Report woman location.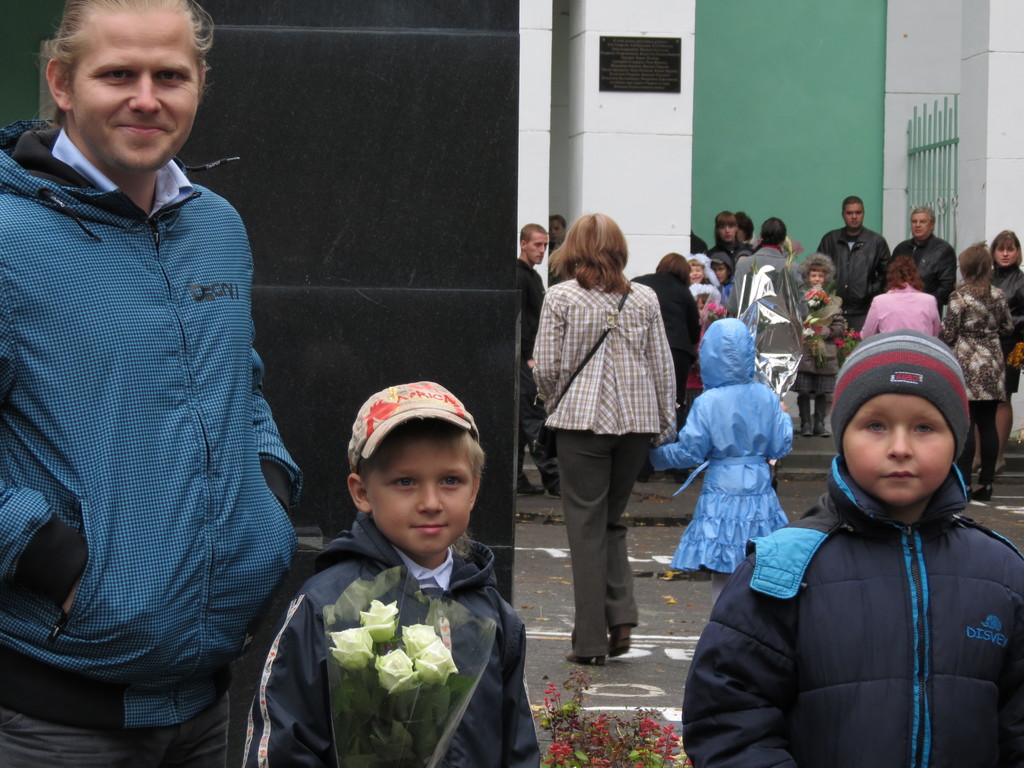
Report: crop(858, 254, 940, 346).
